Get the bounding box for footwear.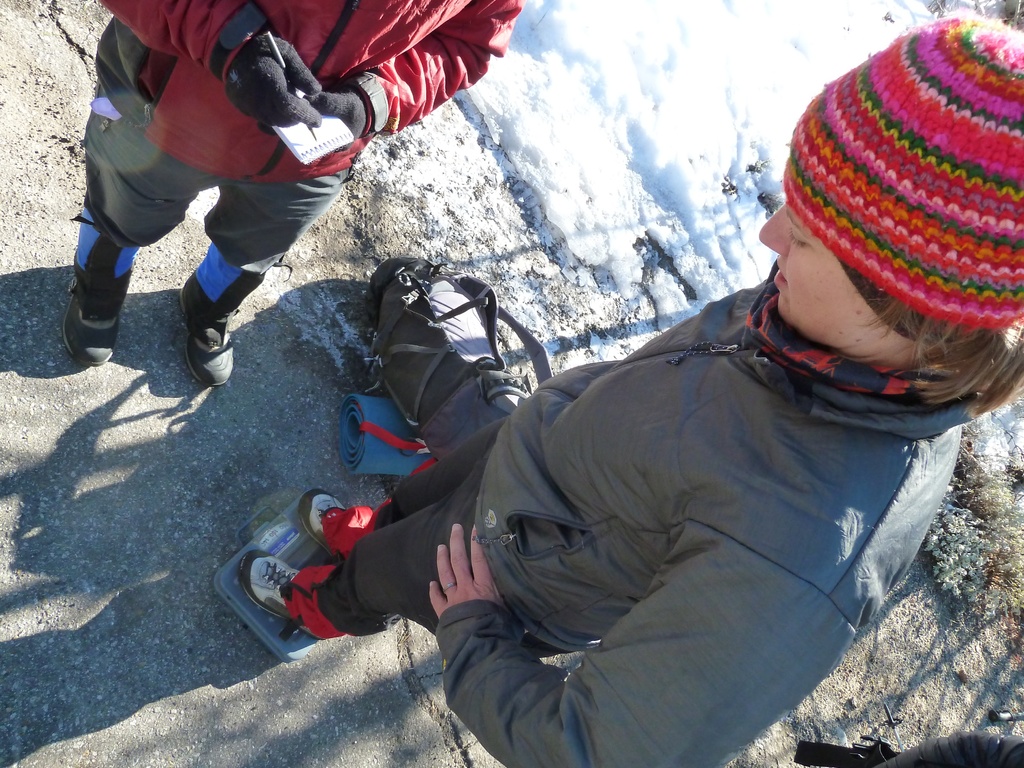
box(178, 243, 283, 396).
